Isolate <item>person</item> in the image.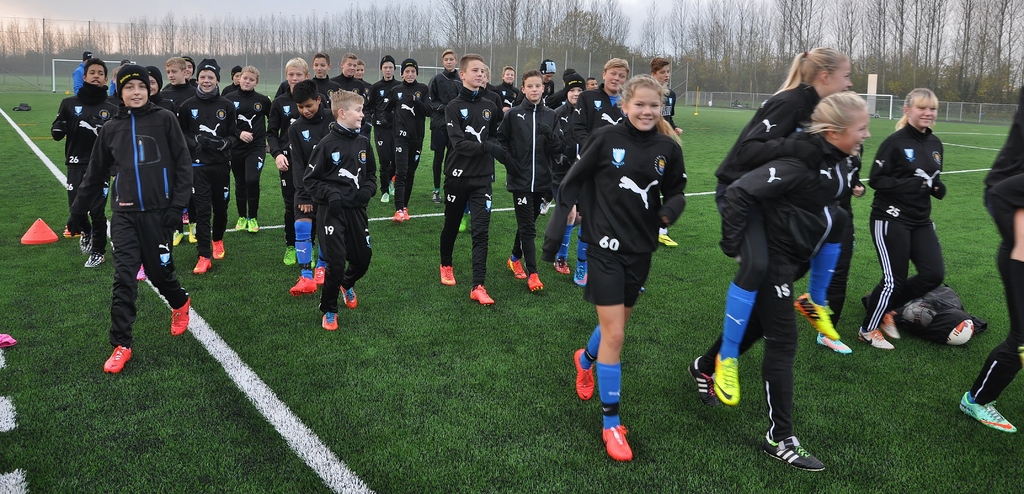
Isolated region: BBox(865, 86, 940, 360).
